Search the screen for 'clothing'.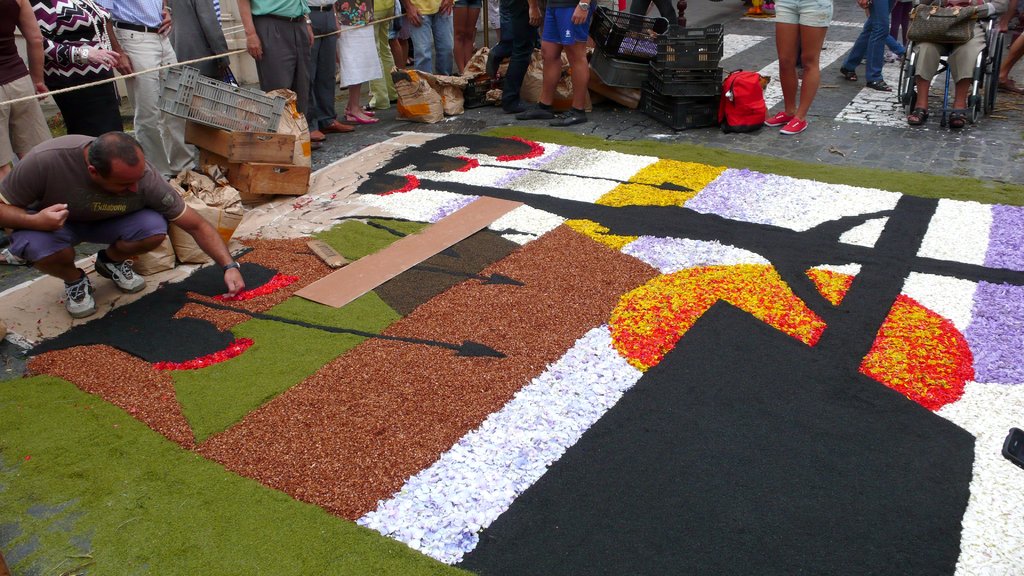
Found at 299 0 340 122.
